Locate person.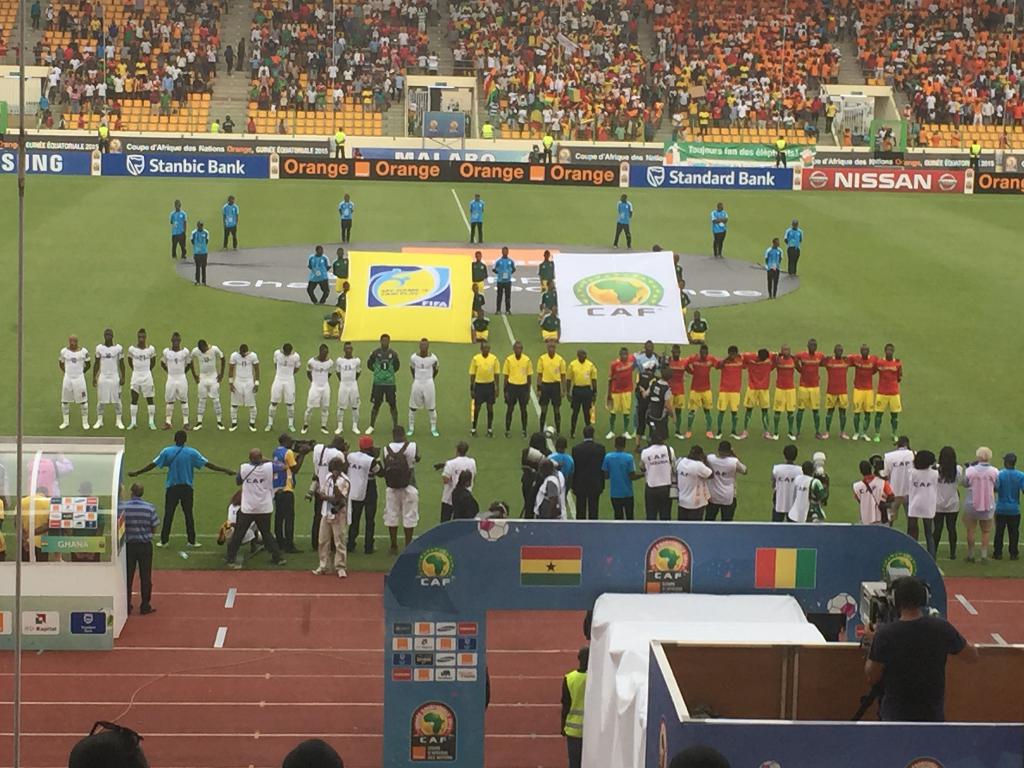
Bounding box: l=554, t=643, r=586, b=767.
